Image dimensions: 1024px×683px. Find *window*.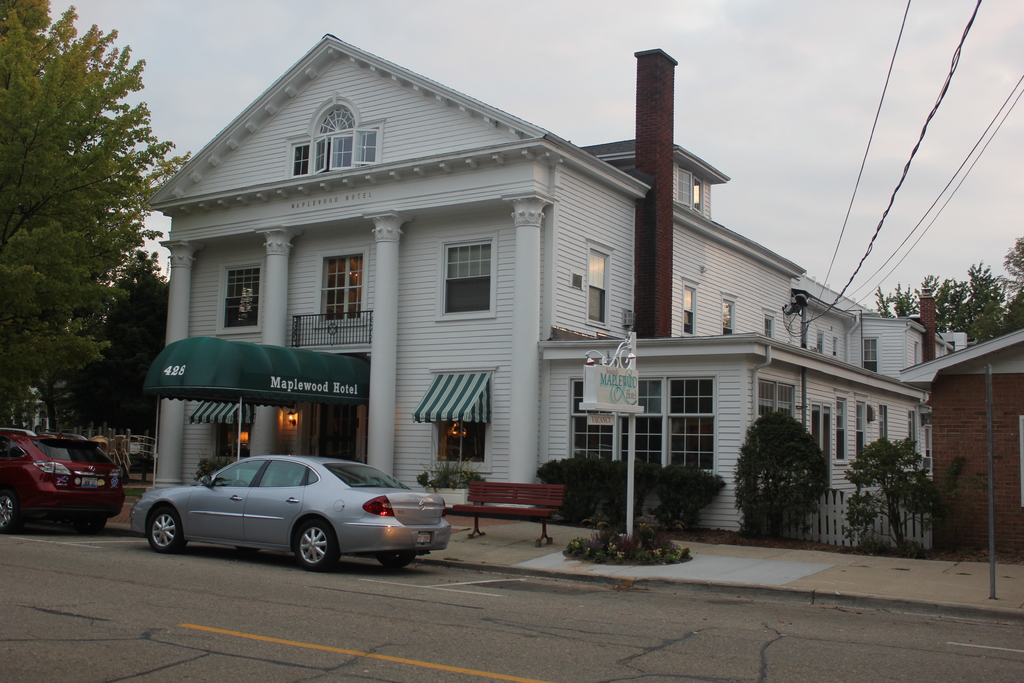
rect(911, 340, 920, 365).
